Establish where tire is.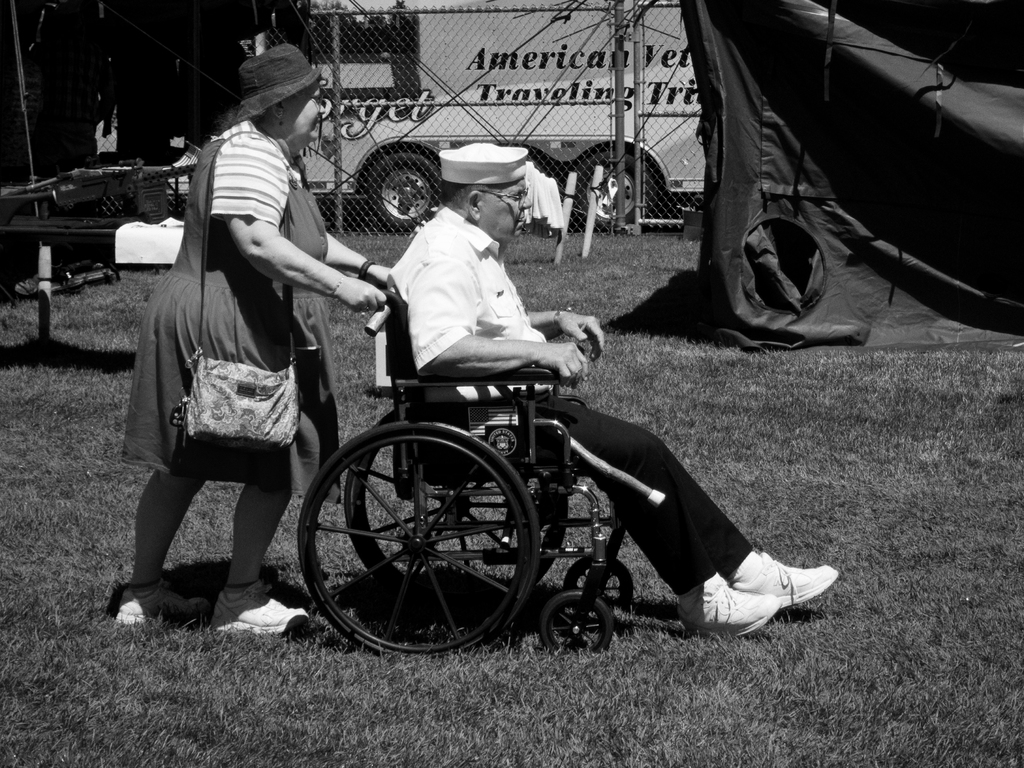
Established at (344,410,568,599).
